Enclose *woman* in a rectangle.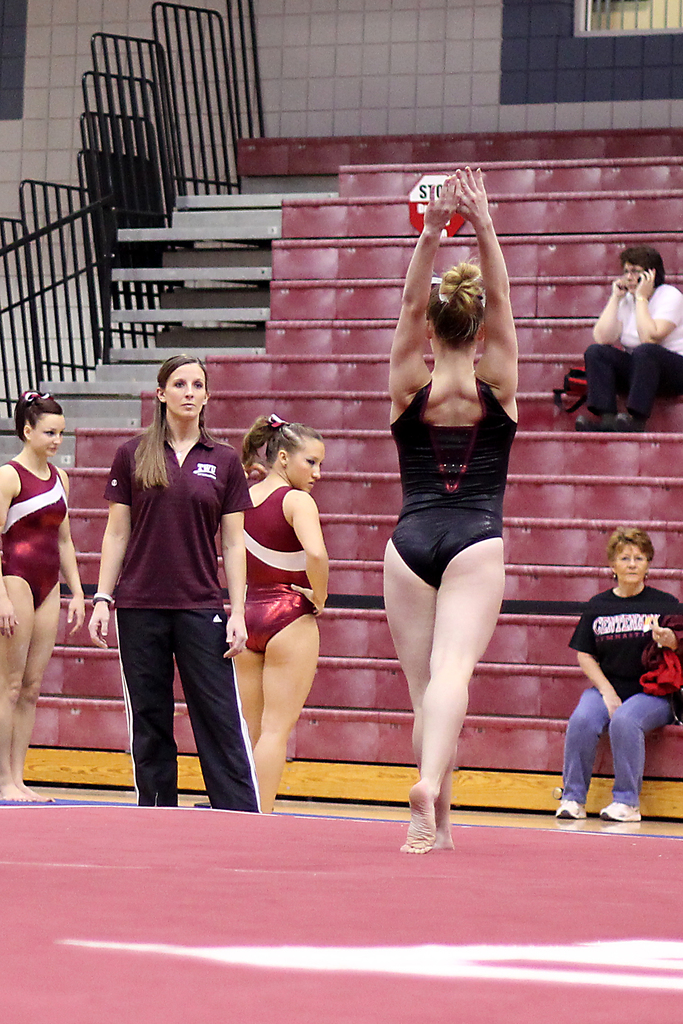
(left=554, top=527, right=682, bottom=819).
